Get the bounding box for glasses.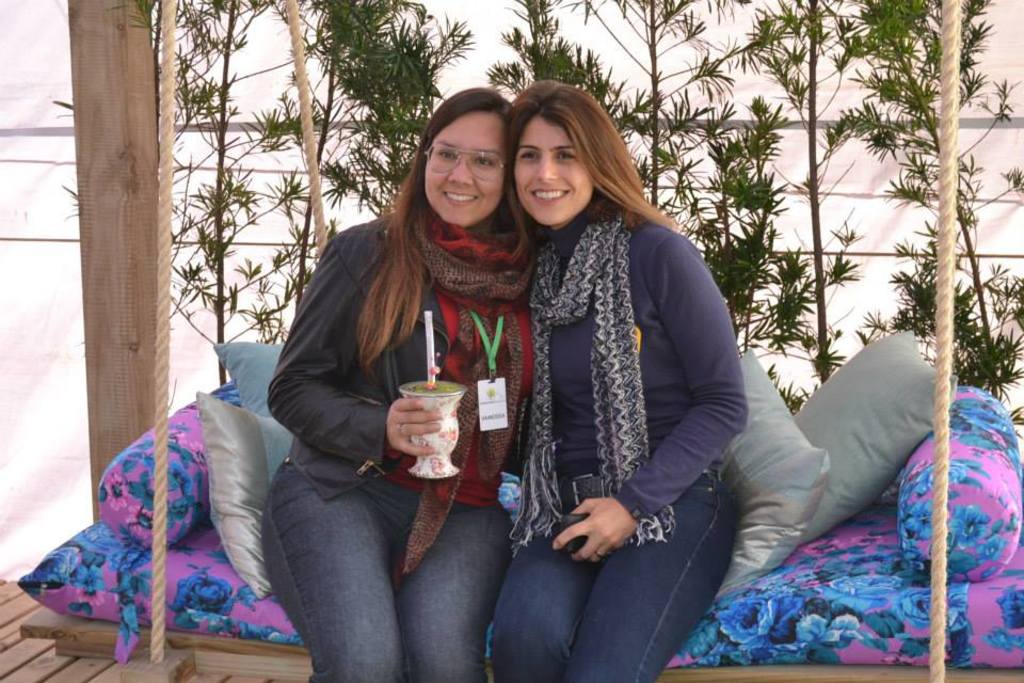
crop(420, 140, 507, 186).
